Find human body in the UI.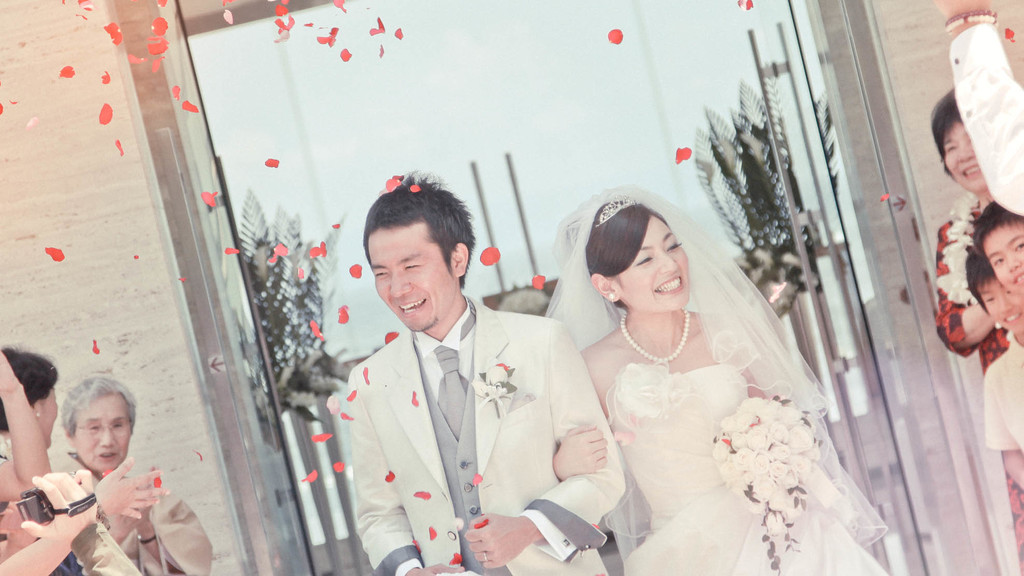
UI element at {"left": 934, "top": 183, "right": 1021, "bottom": 569}.
